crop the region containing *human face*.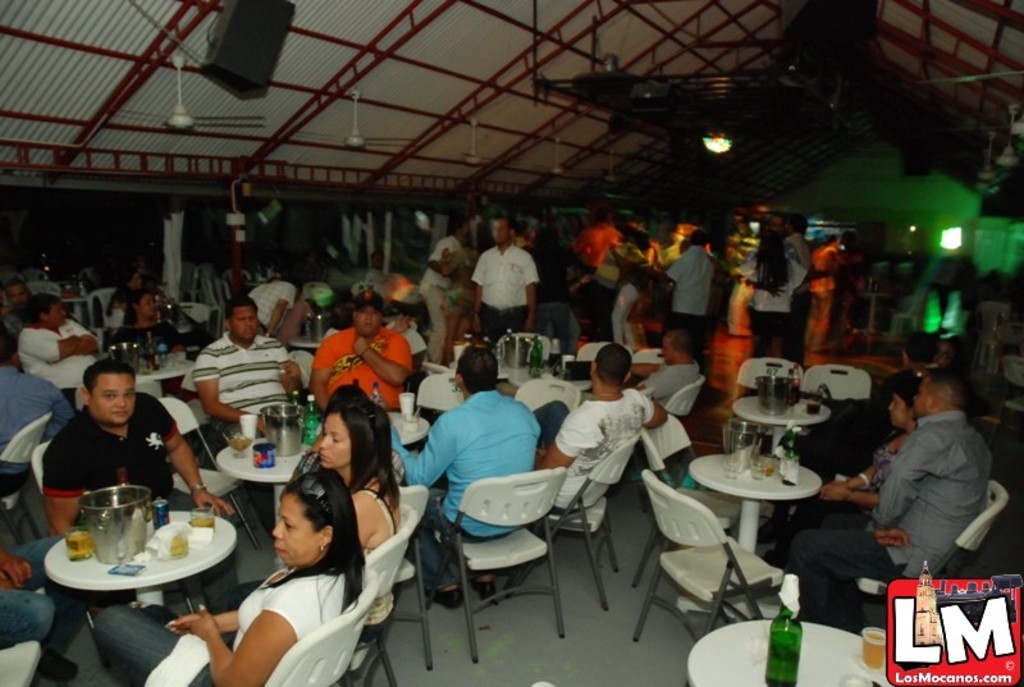
Crop region: [50,302,67,326].
